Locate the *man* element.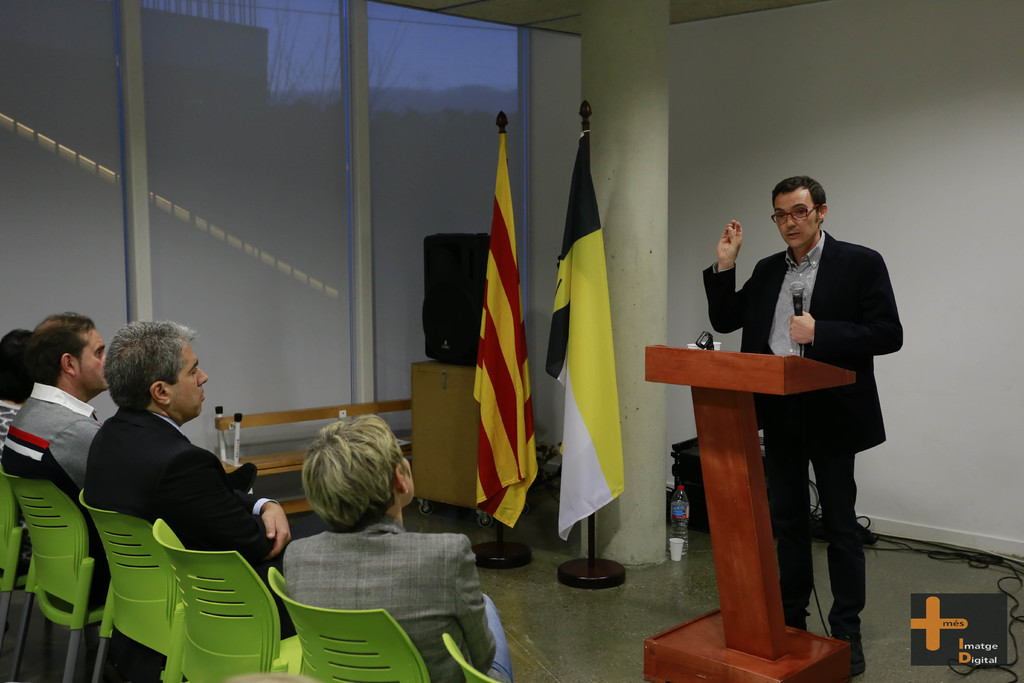
Element bbox: pyautogui.locateOnScreen(84, 317, 300, 648).
